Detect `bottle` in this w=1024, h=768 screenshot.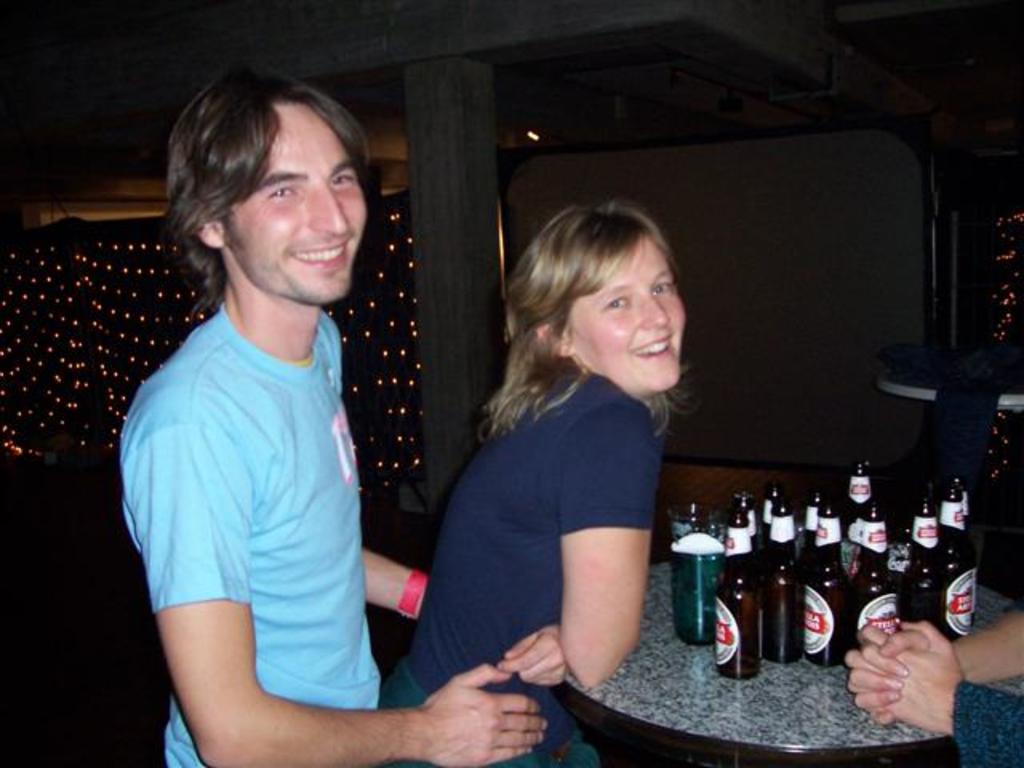
Detection: l=850, t=454, r=875, b=507.
